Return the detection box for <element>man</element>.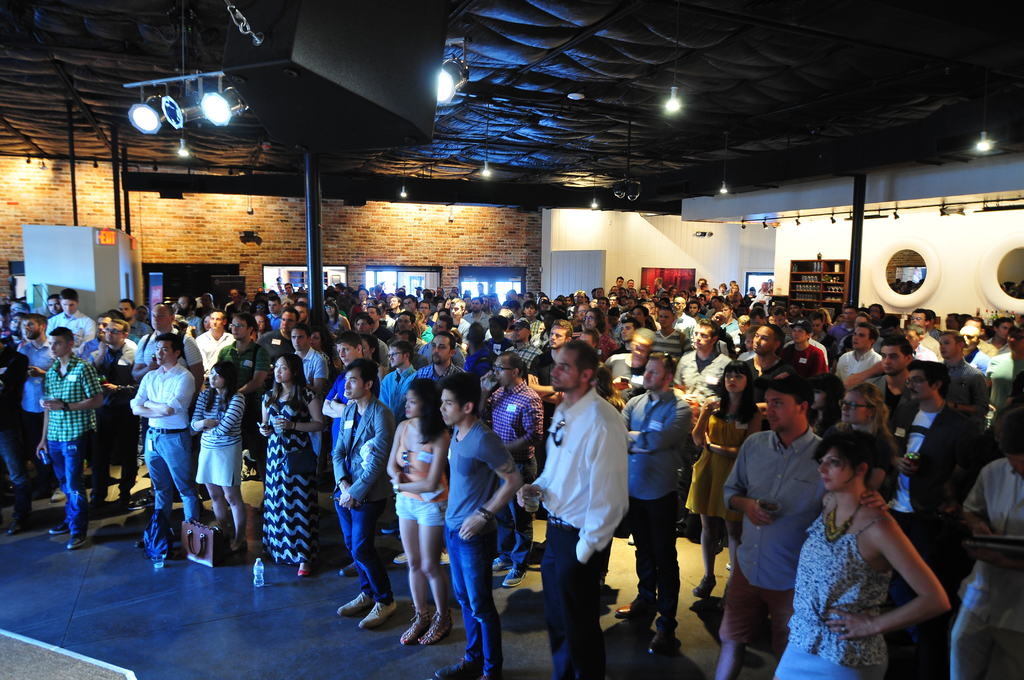
[947,413,1023,679].
